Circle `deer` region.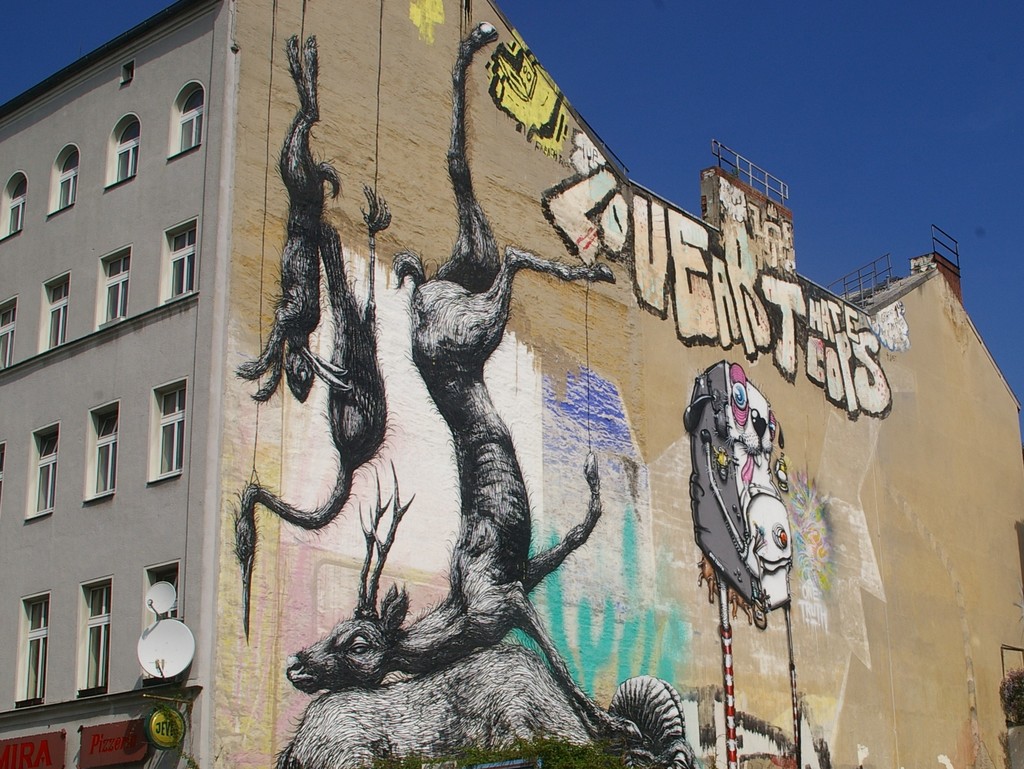
Region: bbox=(284, 19, 643, 741).
